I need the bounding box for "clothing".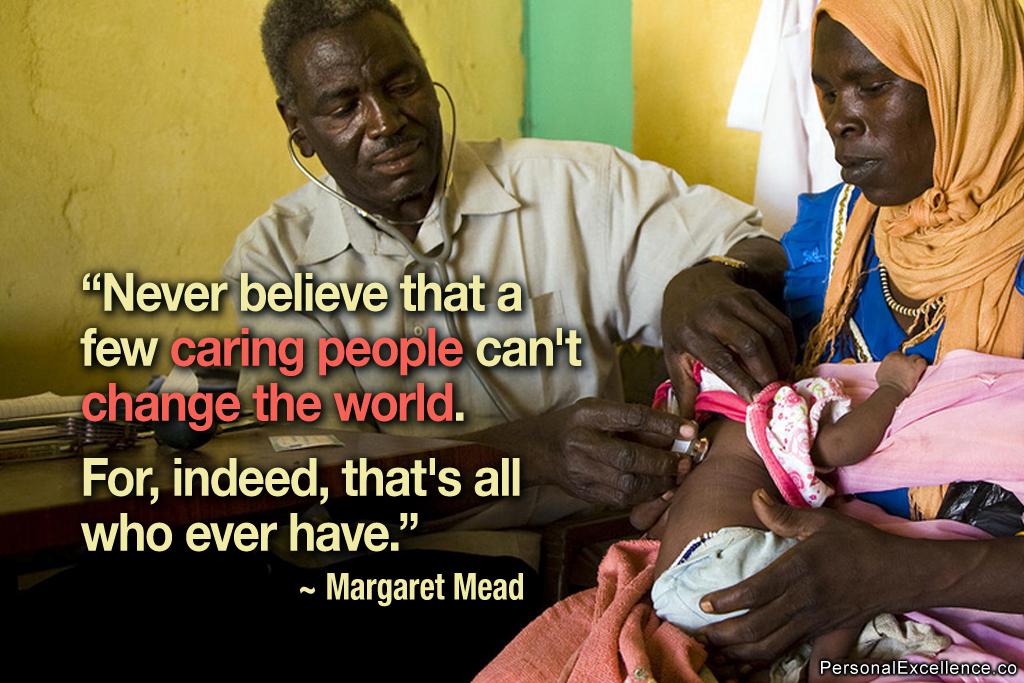
Here it is: (x1=468, y1=4, x2=1023, y2=682).
